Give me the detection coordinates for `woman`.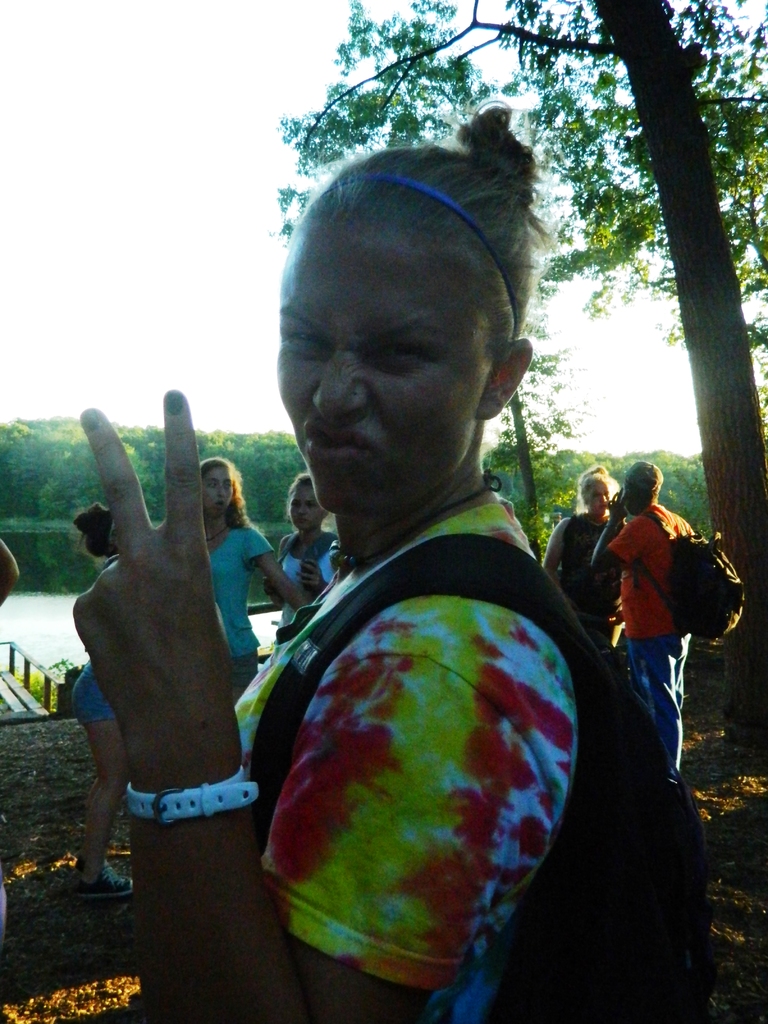
box=[268, 475, 344, 632].
